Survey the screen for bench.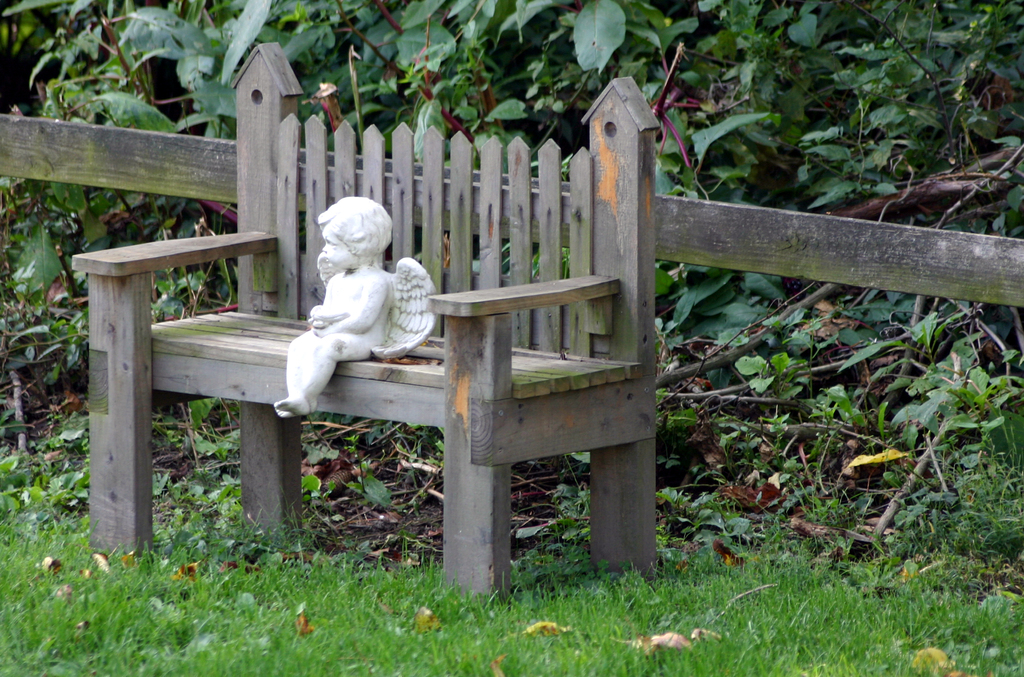
Survey found: {"left": 53, "top": 117, "right": 660, "bottom": 604}.
